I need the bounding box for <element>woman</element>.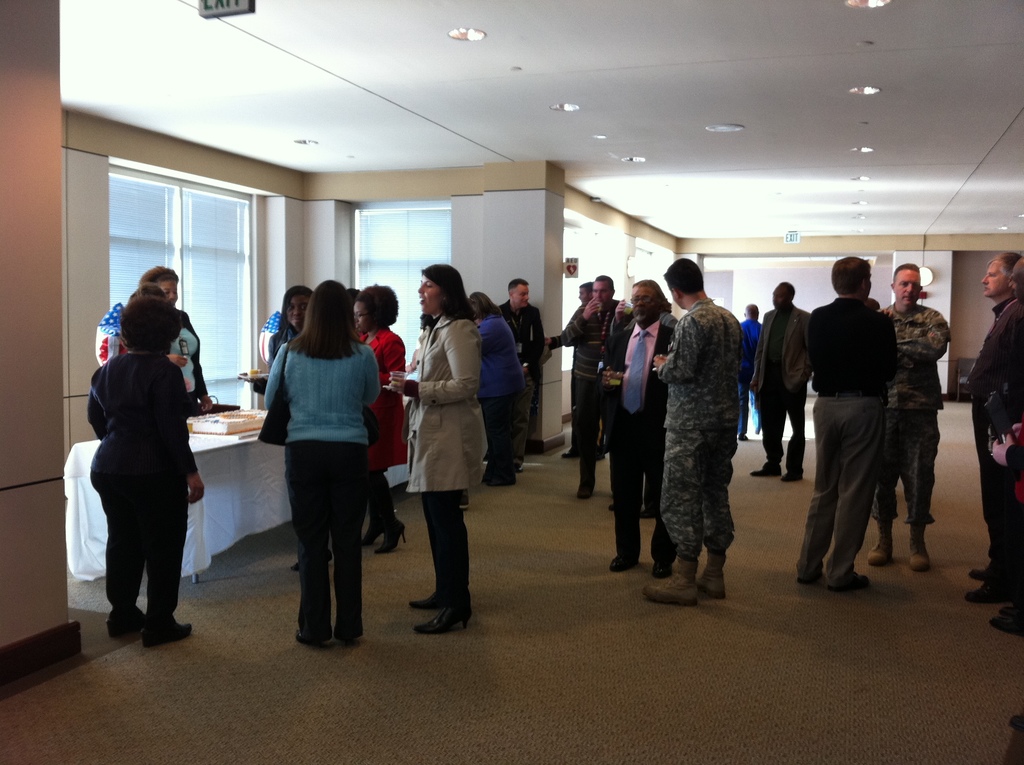
Here it is: [253,283,390,661].
